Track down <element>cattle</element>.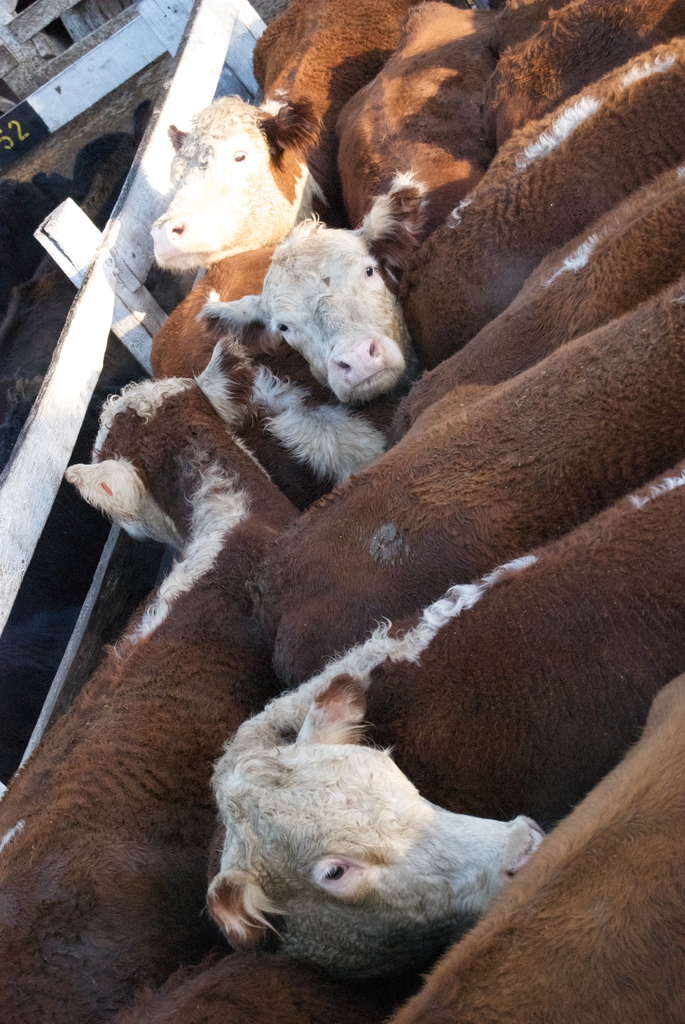
Tracked to <bbox>385, 660, 684, 1023</bbox>.
